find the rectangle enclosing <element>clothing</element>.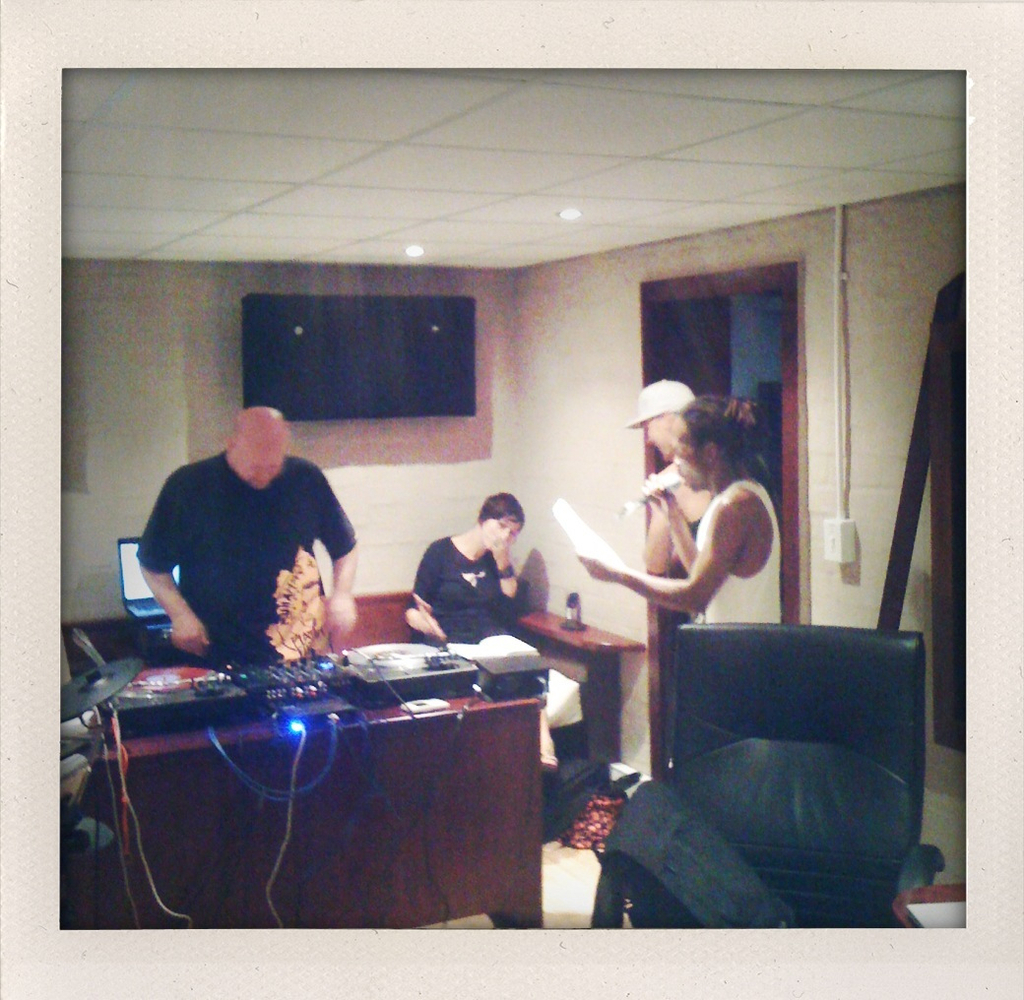
<box>137,455,354,657</box>.
